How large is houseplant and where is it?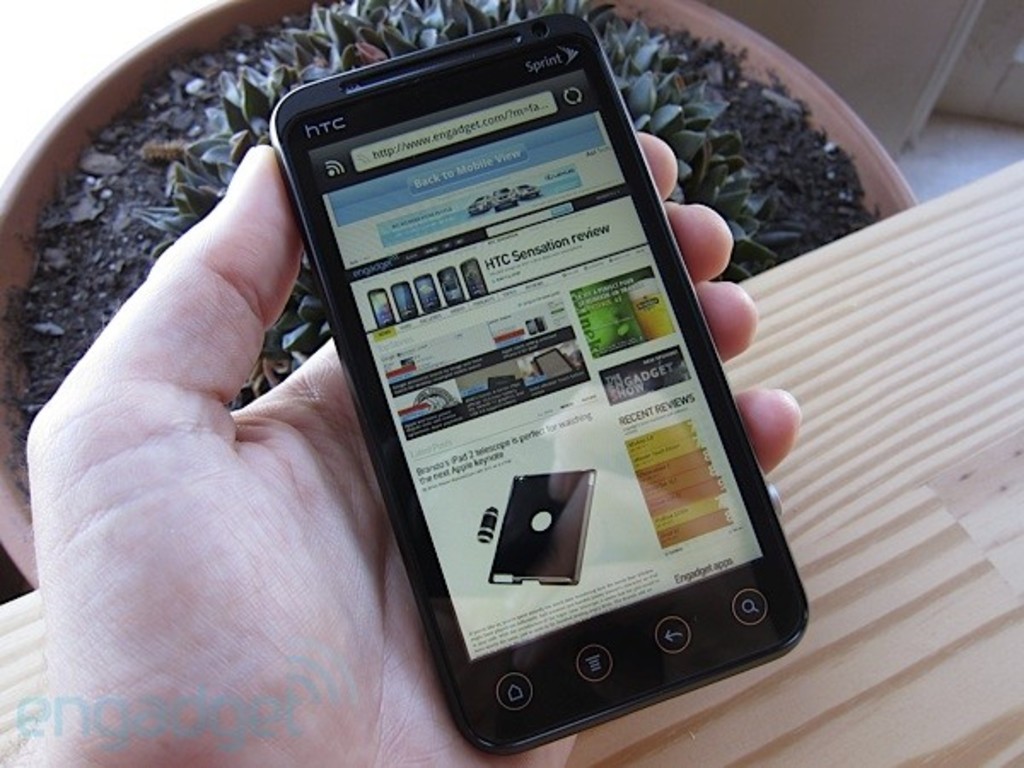
Bounding box: [0,0,923,592].
